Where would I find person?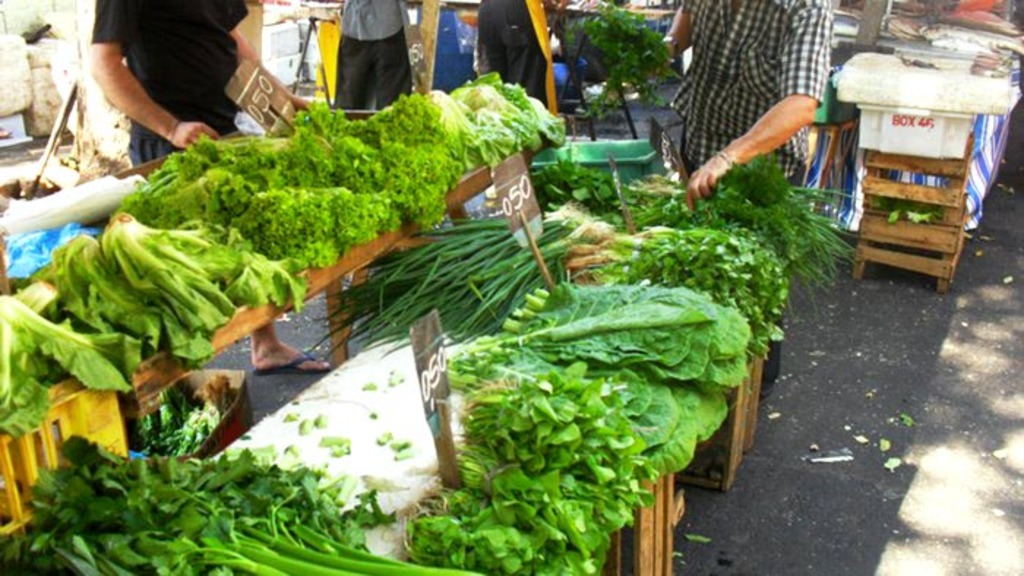
At (x1=316, y1=0, x2=421, y2=120).
